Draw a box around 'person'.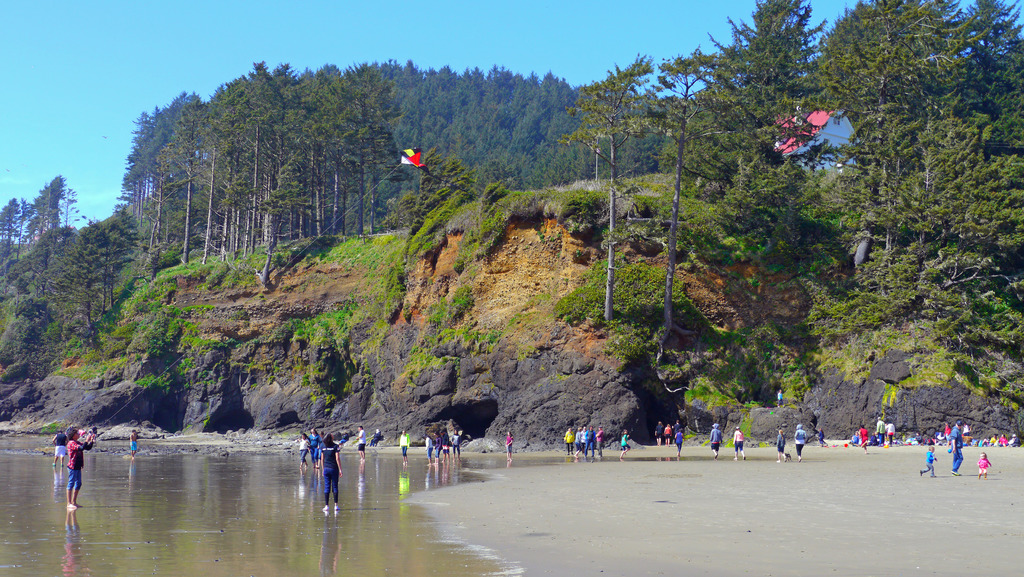
<region>563, 427, 607, 459</region>.
